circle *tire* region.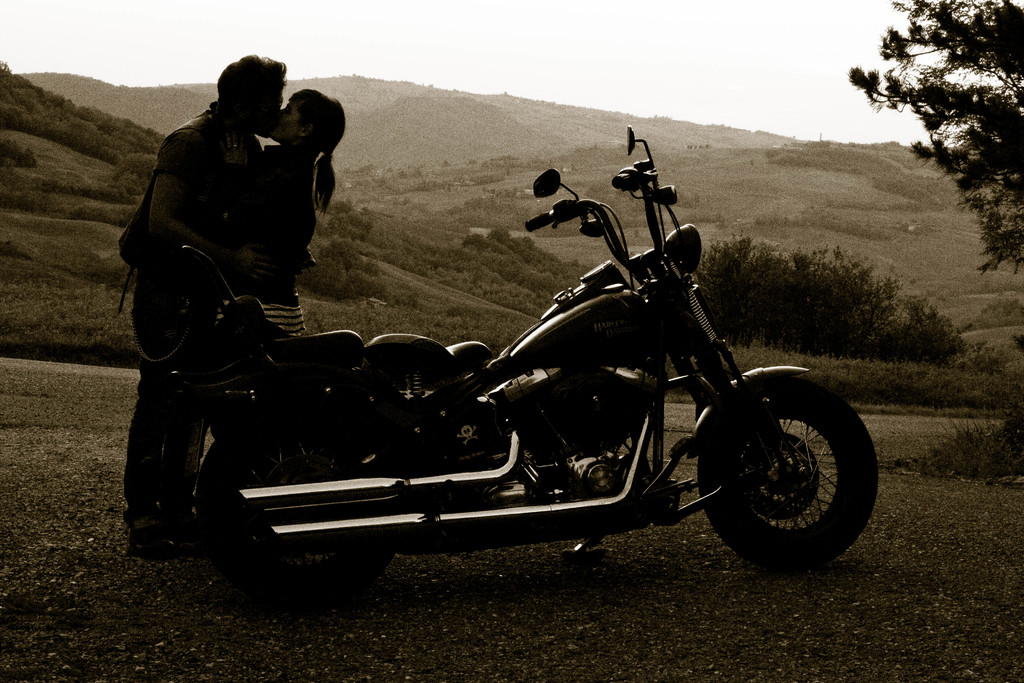
Region: crop(698, 373, 873, 562).
